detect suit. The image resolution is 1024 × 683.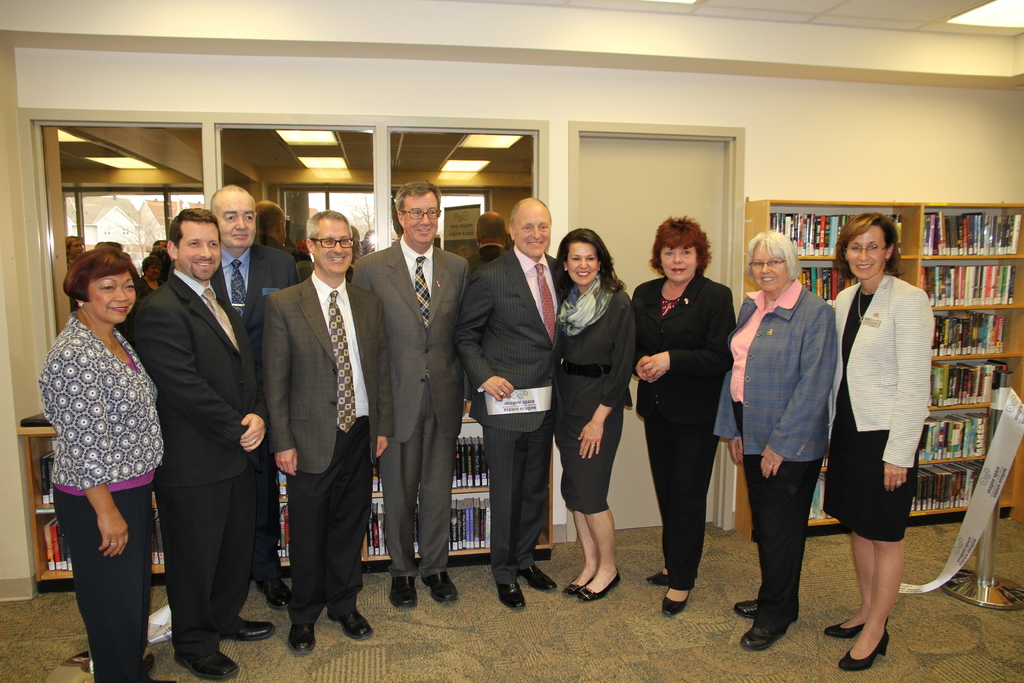
region(132, 198, 257, 676).
